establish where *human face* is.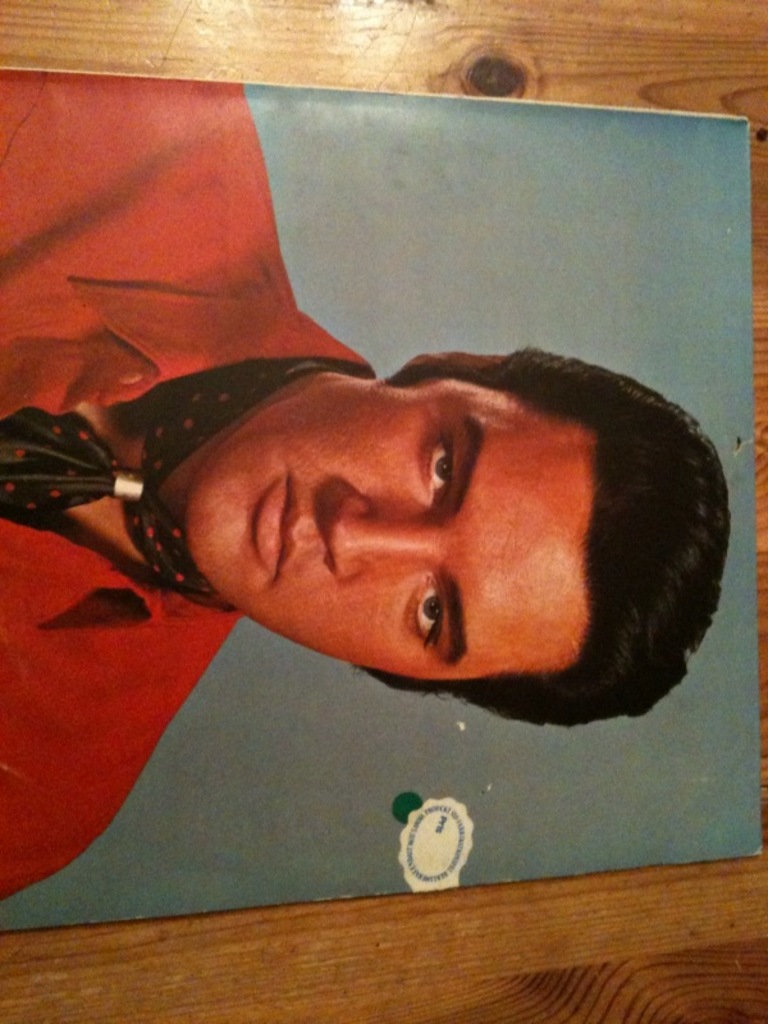
Established at (183, 371, 591, 681).
